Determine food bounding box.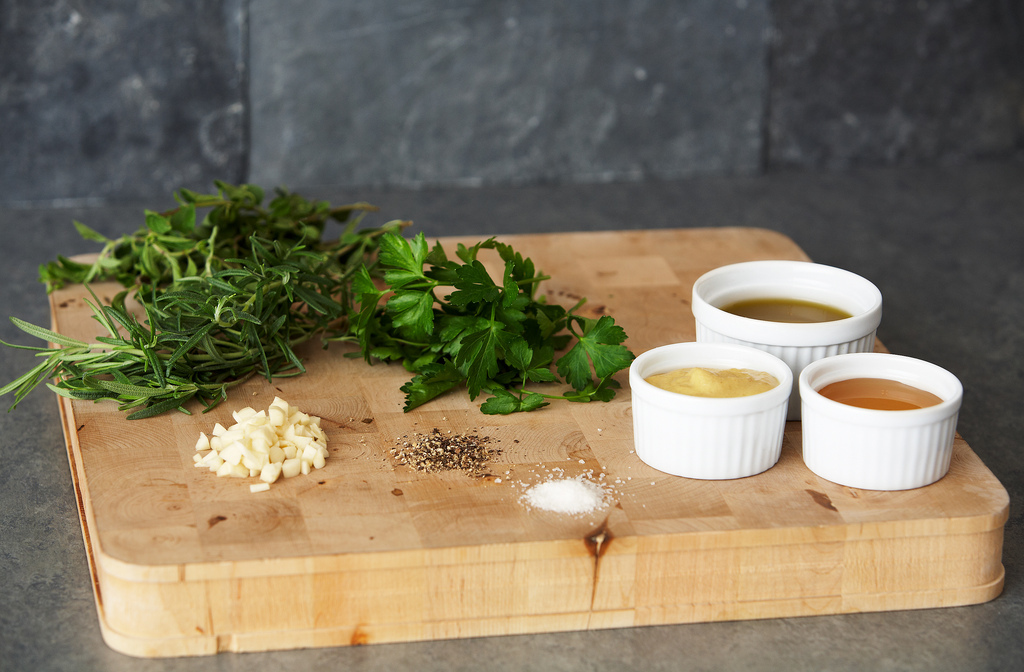
Determined: left=724, top=268, right=846, bottom=331.
